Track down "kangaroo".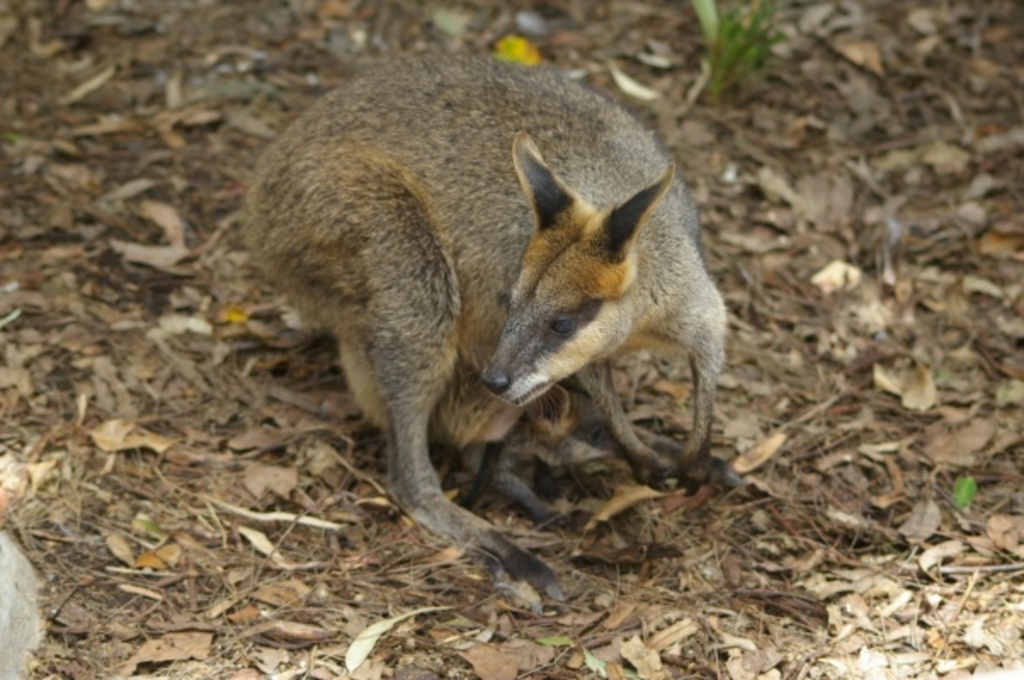
Tracked to 243,54,764,607.
